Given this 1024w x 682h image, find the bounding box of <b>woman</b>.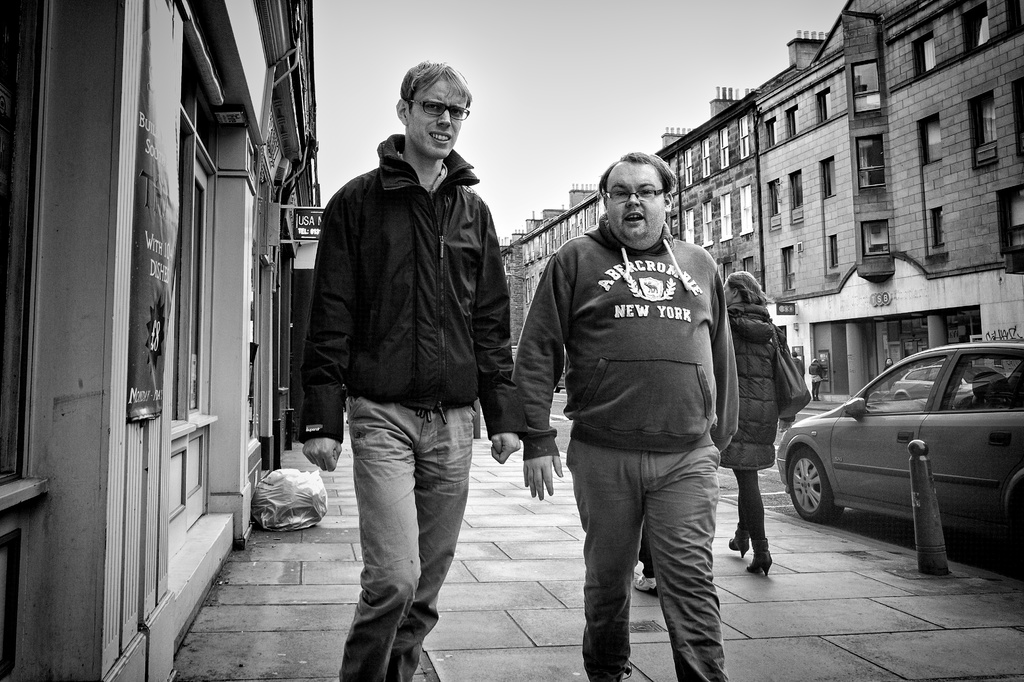
(725, 266, 796, 576).
